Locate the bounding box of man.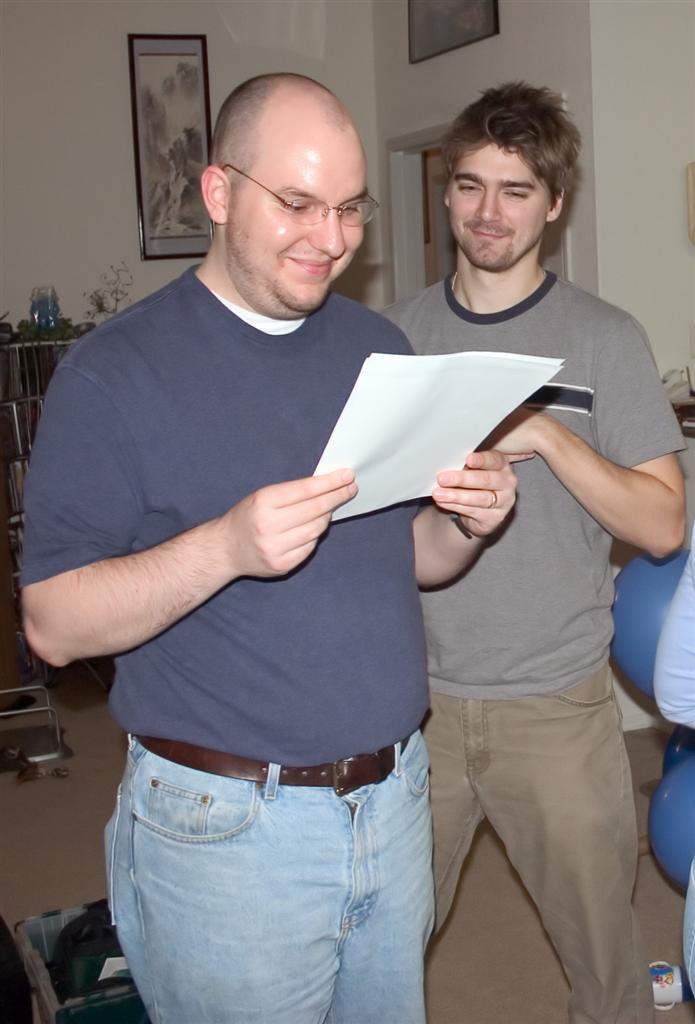
Bounding box: (49, 54, 569, 993).
